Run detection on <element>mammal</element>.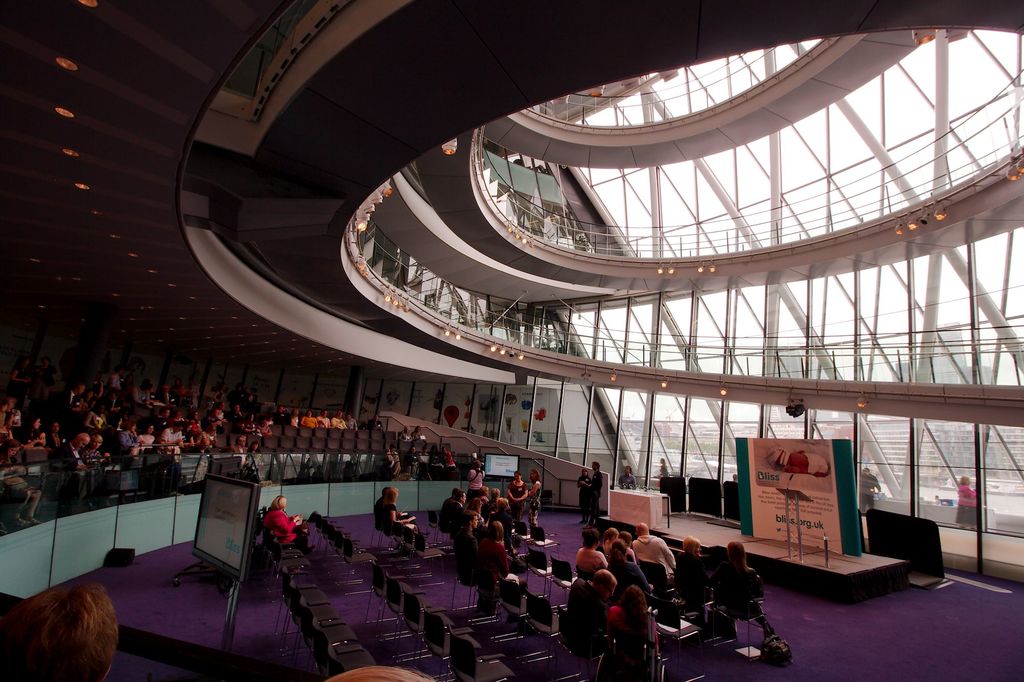
Result: 656/456/670/486.
